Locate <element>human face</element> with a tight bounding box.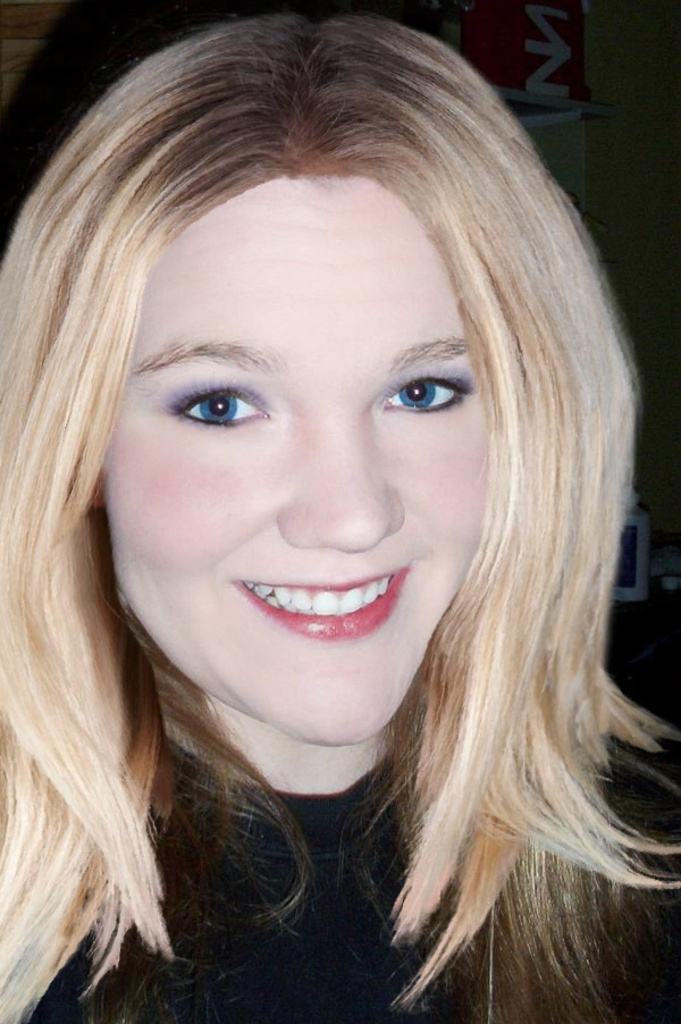
{"x1": 107, "y1": 177, "x2": 480, "y2": 749}.
